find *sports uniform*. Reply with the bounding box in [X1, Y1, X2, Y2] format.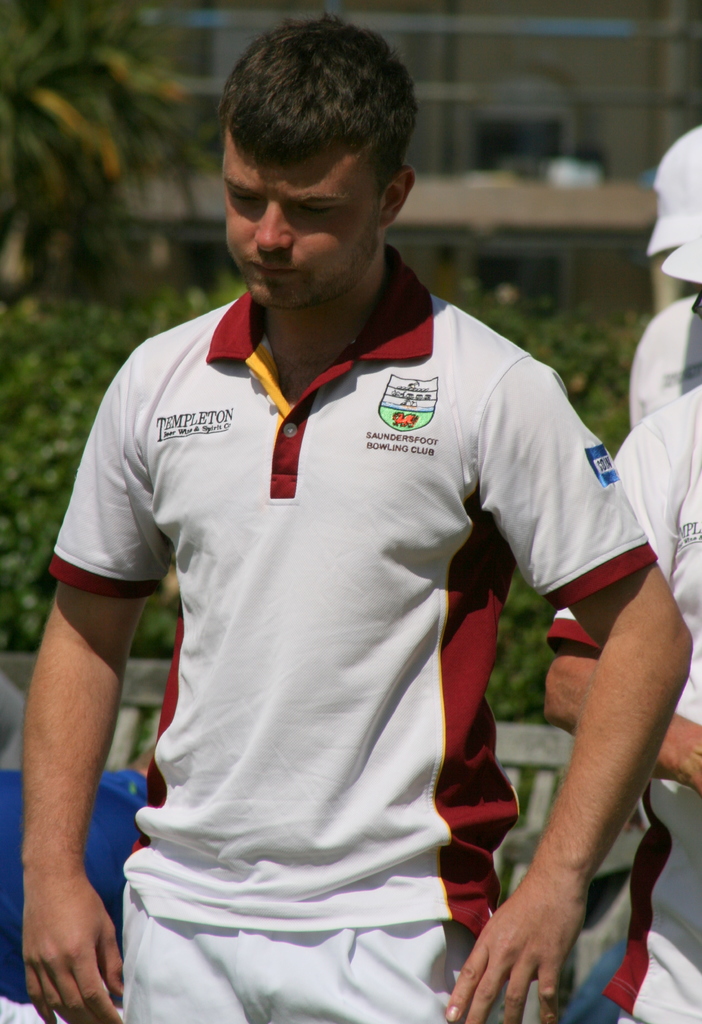
[44, 78, 618, 1023].
